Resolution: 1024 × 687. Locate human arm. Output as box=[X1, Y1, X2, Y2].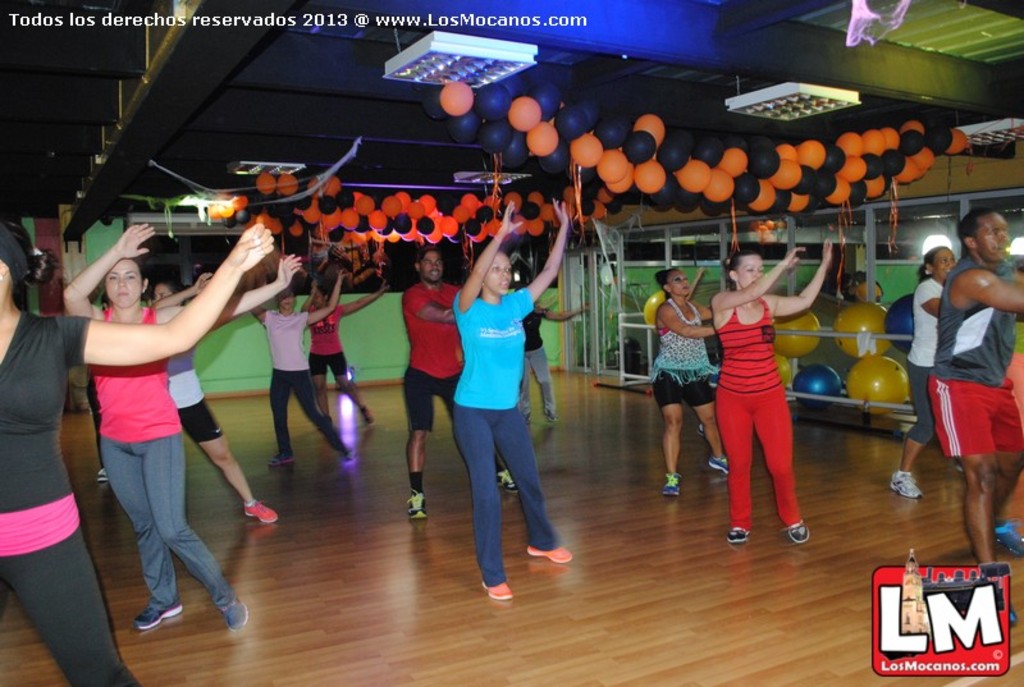
box=[663, 303, 717, 335].
